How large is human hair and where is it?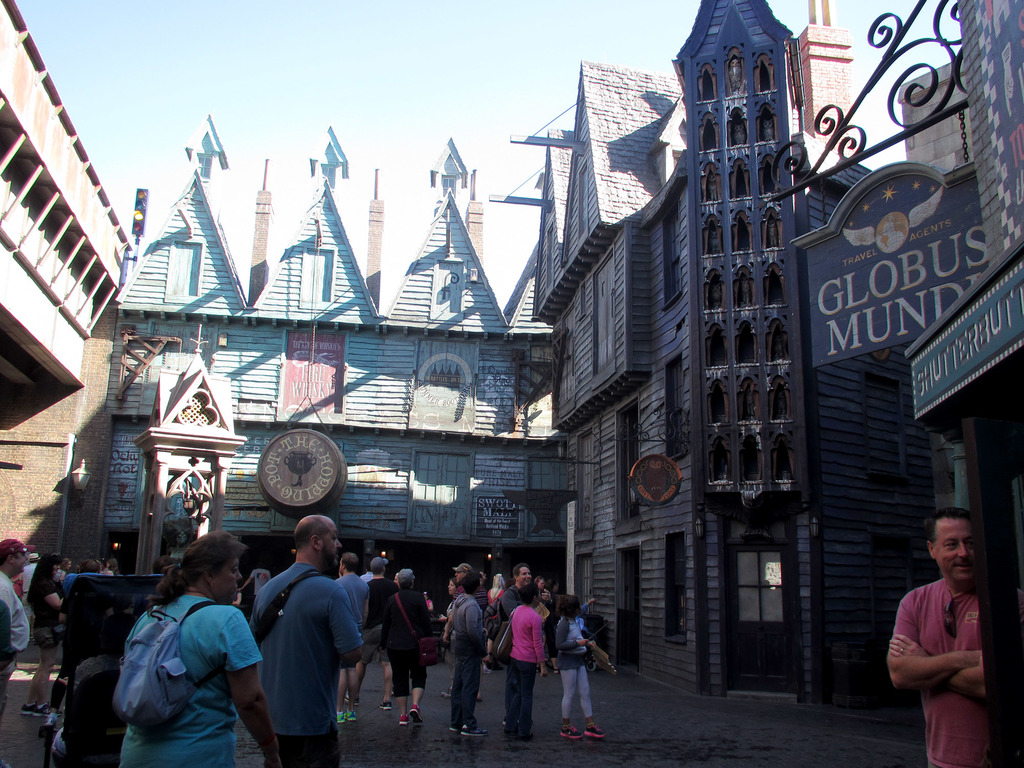
Bounding box: [291, 515, 324, 543].
